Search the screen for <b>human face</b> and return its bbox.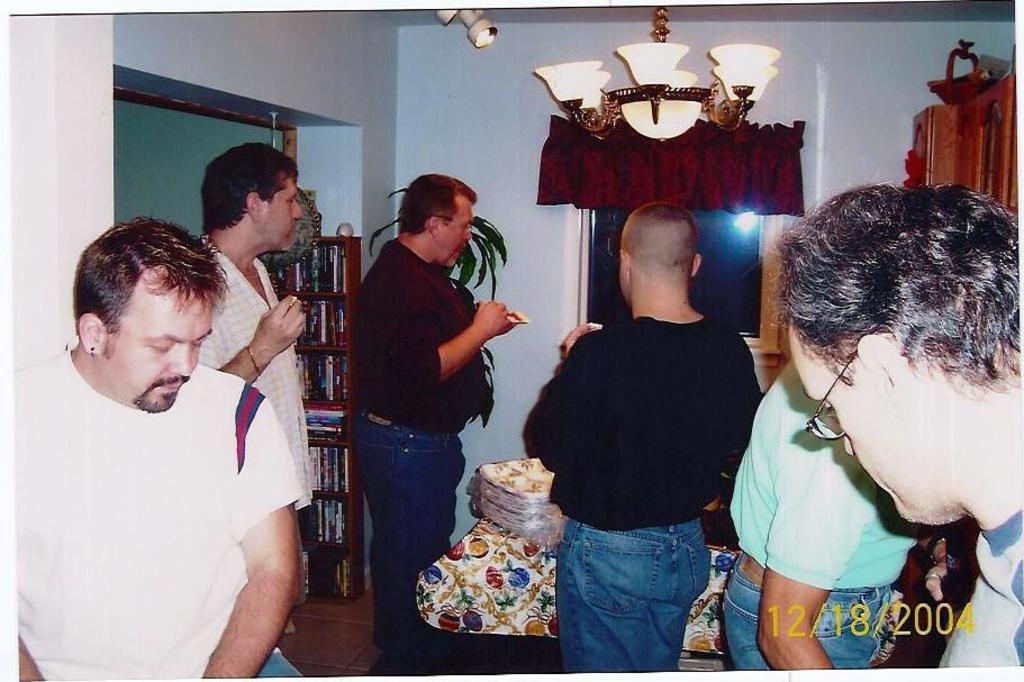
Found: 264/176/306/252.
